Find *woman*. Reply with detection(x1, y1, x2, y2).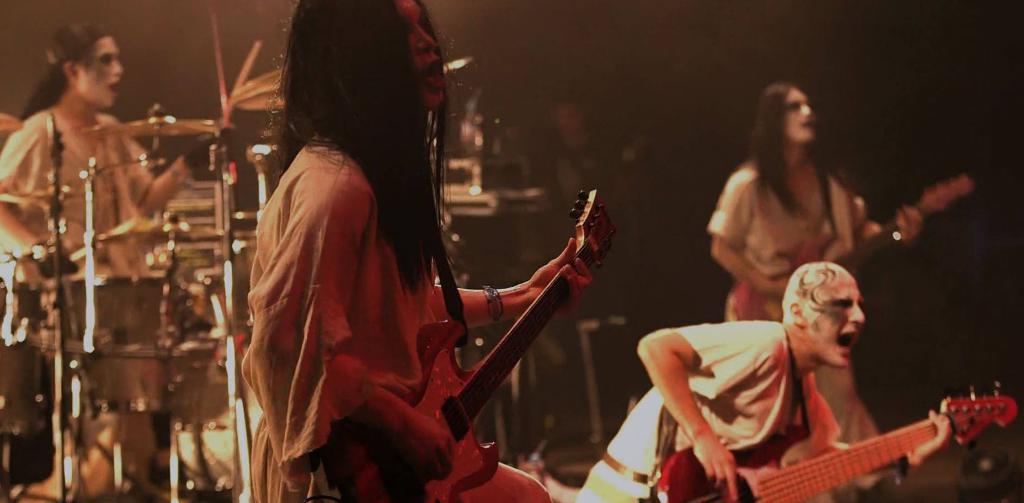
detection(238, 1, 592, 502).
